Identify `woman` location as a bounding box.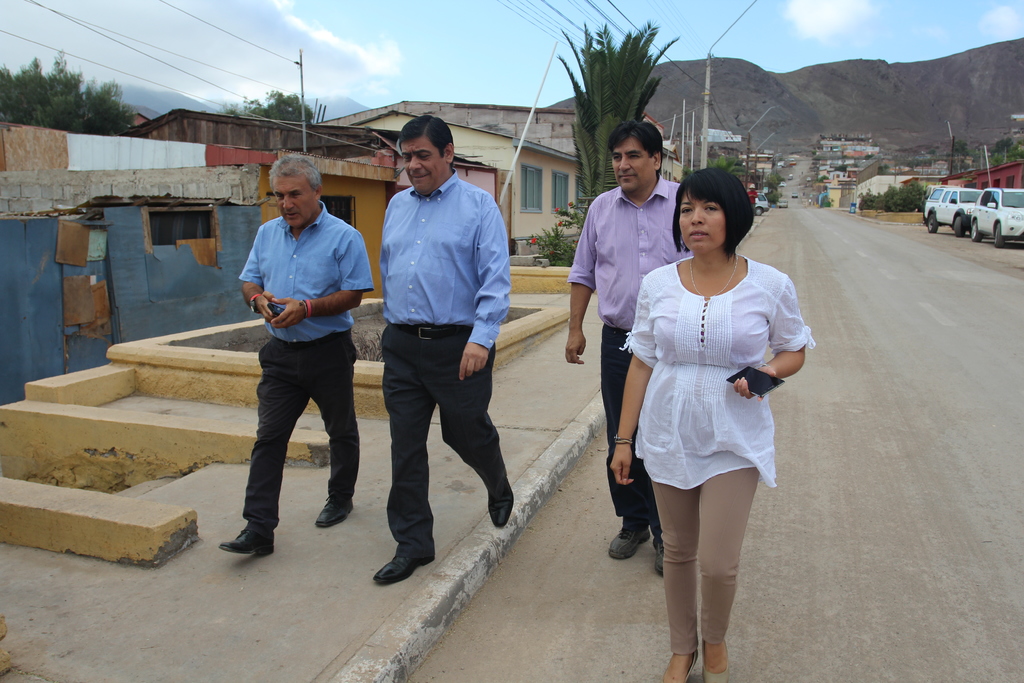
(611,173,807,630).
